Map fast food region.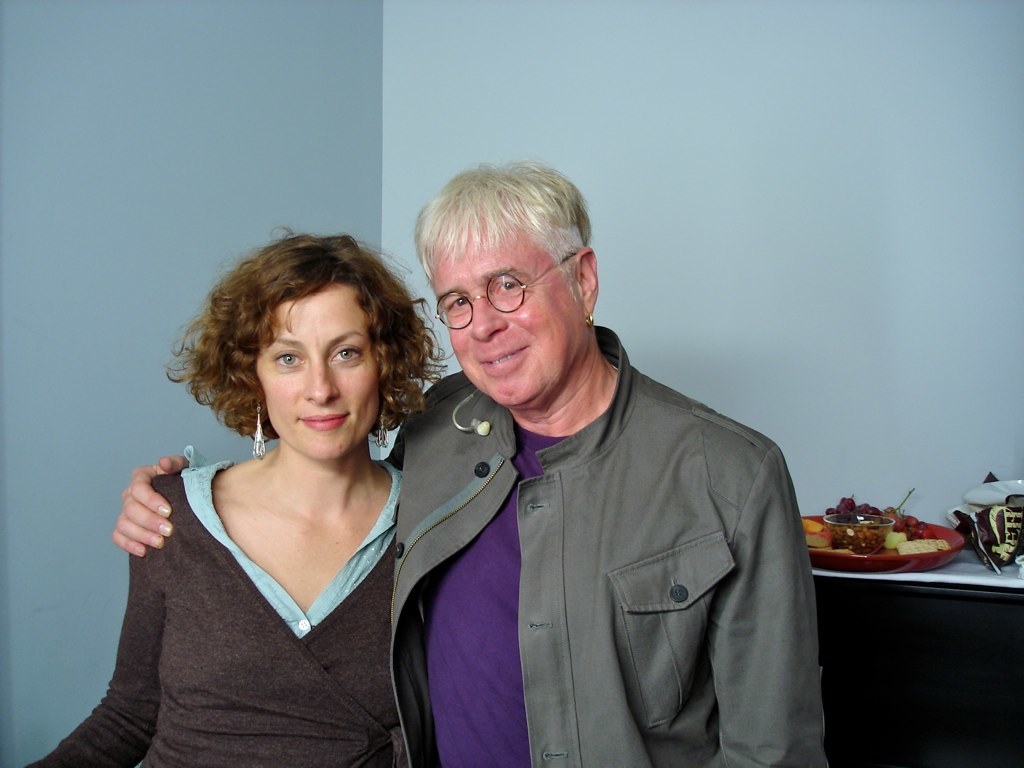
Mapped to [823,518,883,553].
